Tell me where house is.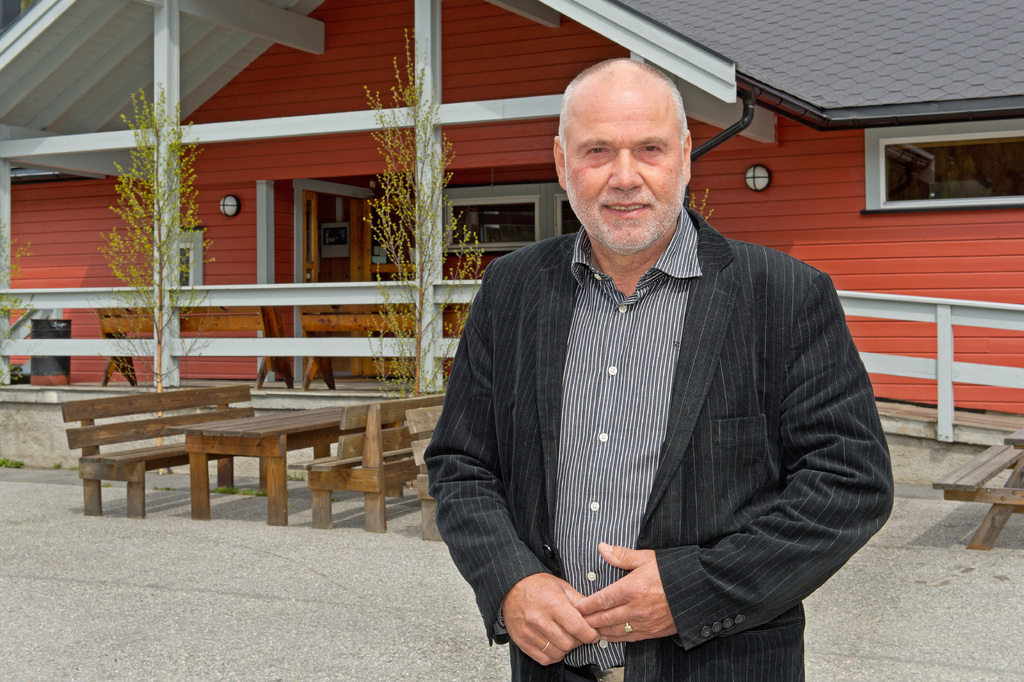
house is at x1=0 y1=0 x2=1023 y2=492.
